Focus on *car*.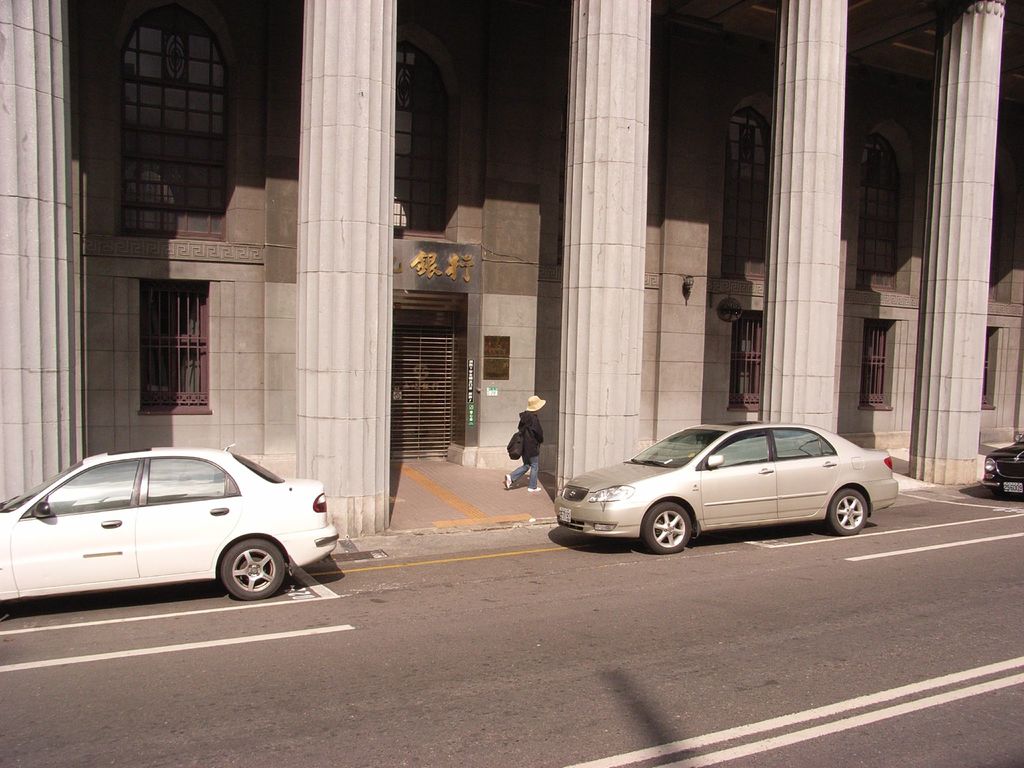
Focused at crop(552, 420, 899, 553).
